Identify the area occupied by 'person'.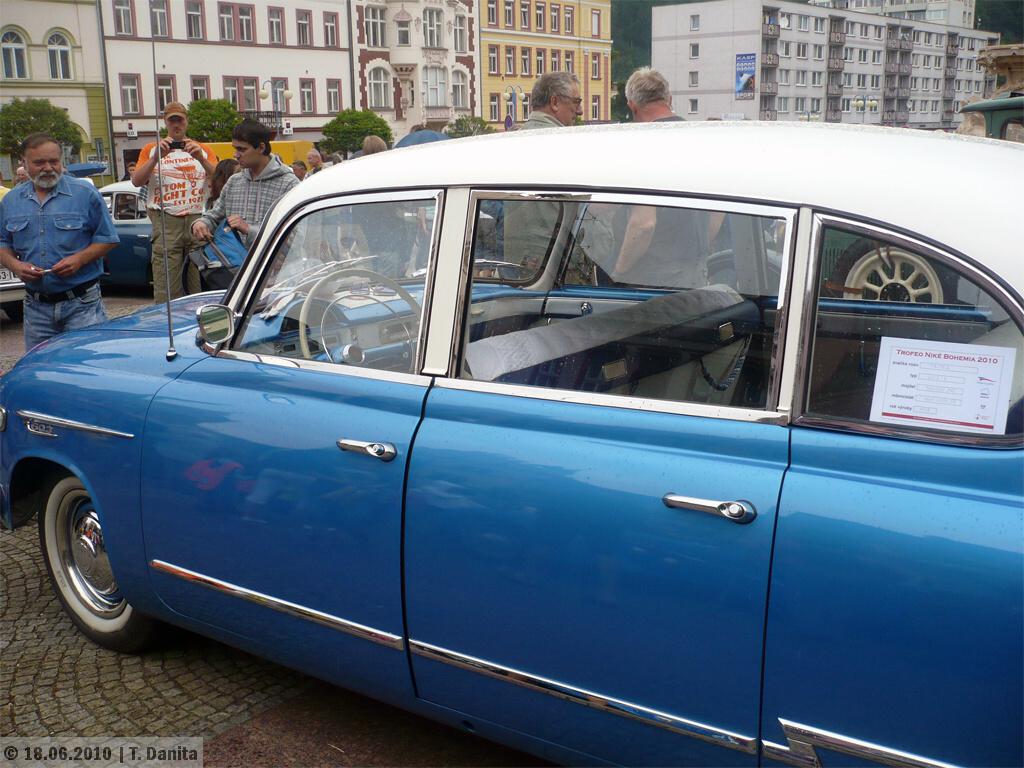
Area: detection(191, 112, 312, 279).
